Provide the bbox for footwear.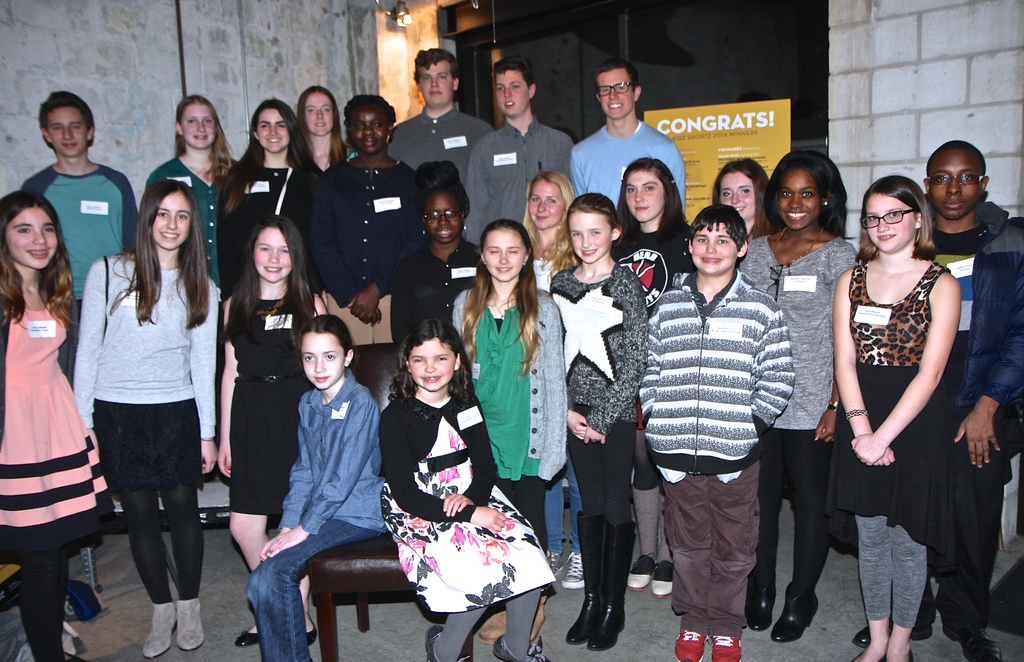
(x1=771, y1=579, x2=819, y2=643).
